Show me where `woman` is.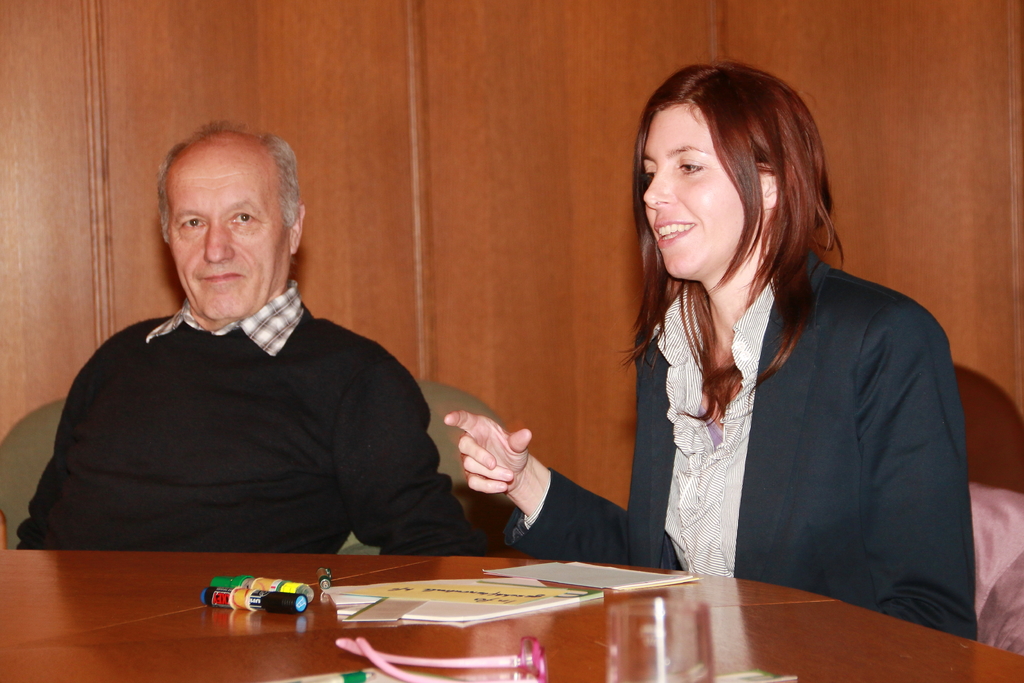
`woman` is at x1=450 y1=56 x2=982 y2=652.
